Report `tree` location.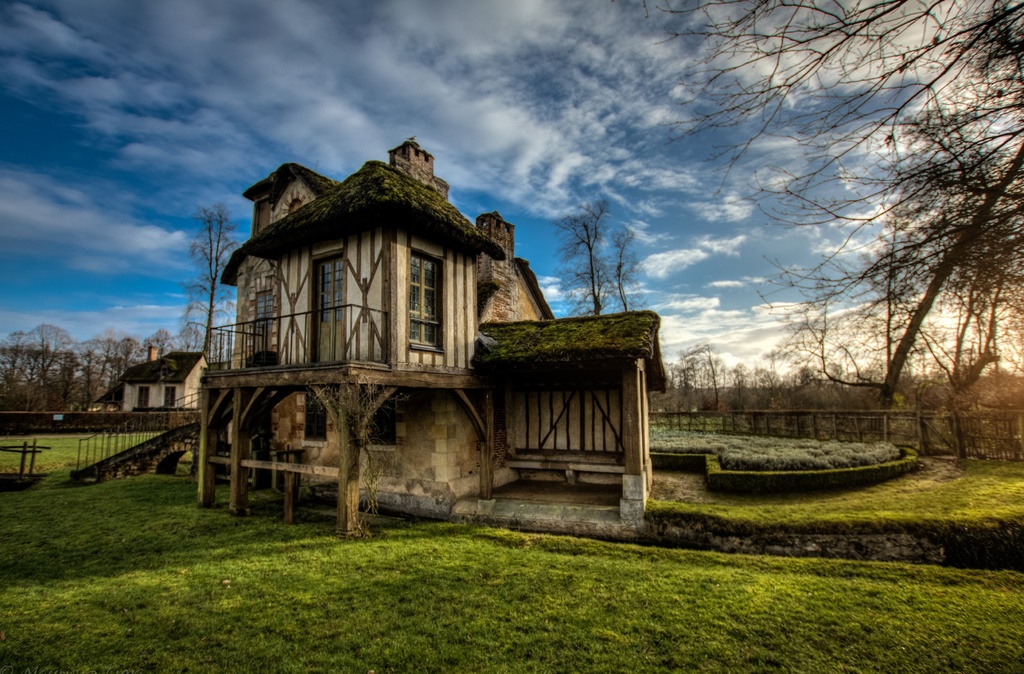
Report: {"left": 552, "top": 194, "right": 621, "bottom": 311}.
